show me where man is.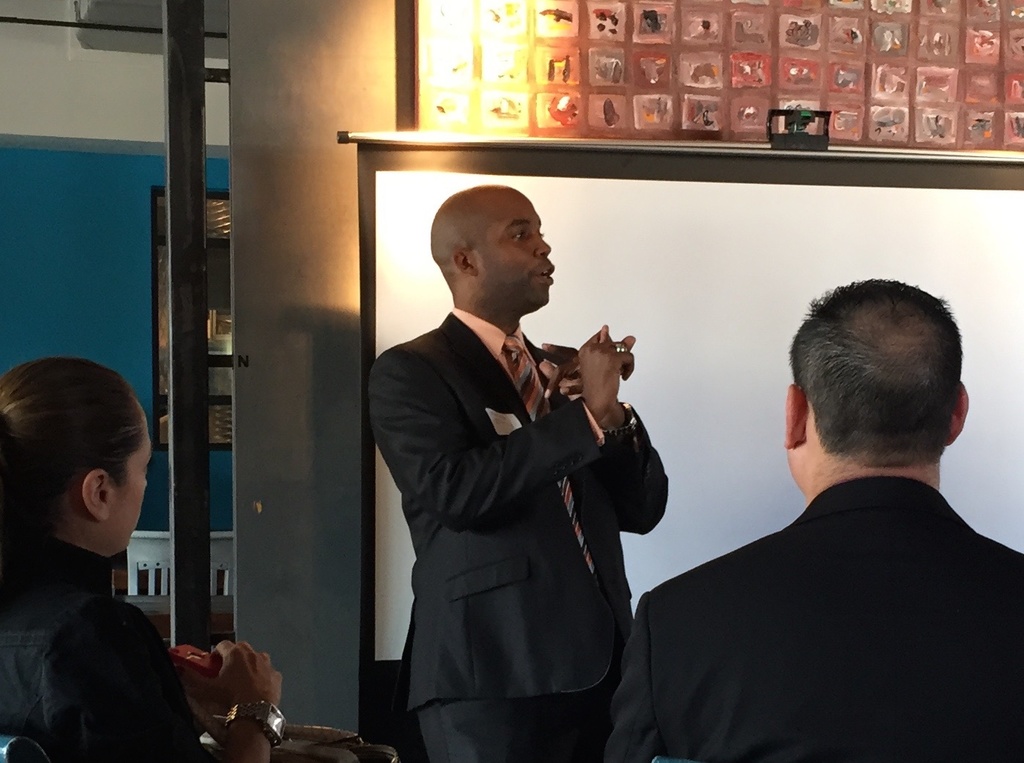
man is at left=369, top=183, right=659, bottom=762.
